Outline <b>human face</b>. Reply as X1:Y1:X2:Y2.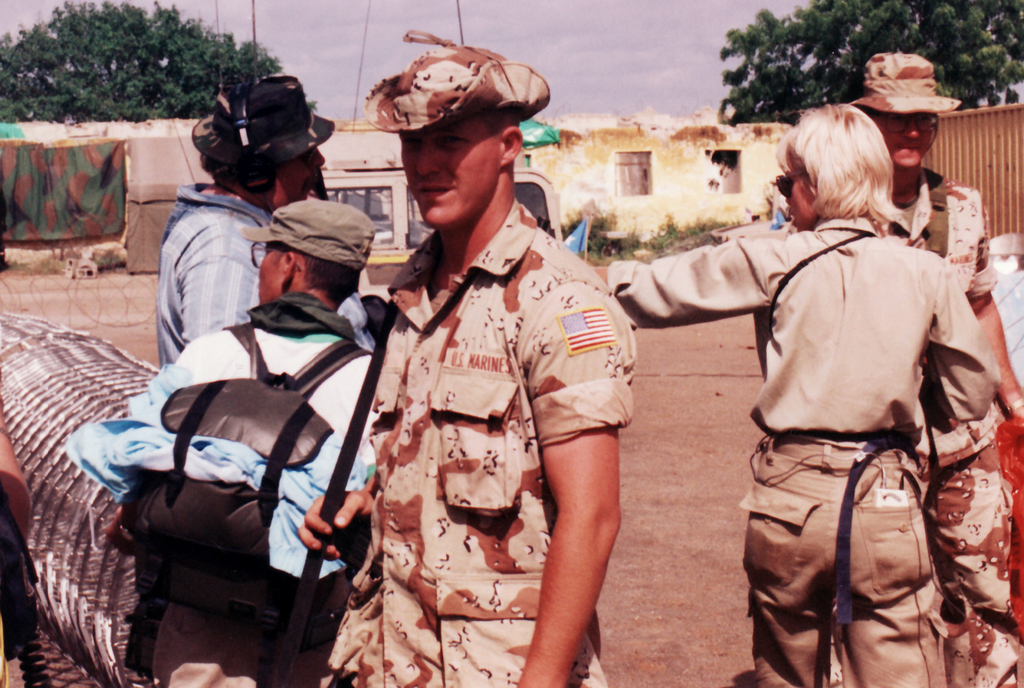
253:234:275:300.
